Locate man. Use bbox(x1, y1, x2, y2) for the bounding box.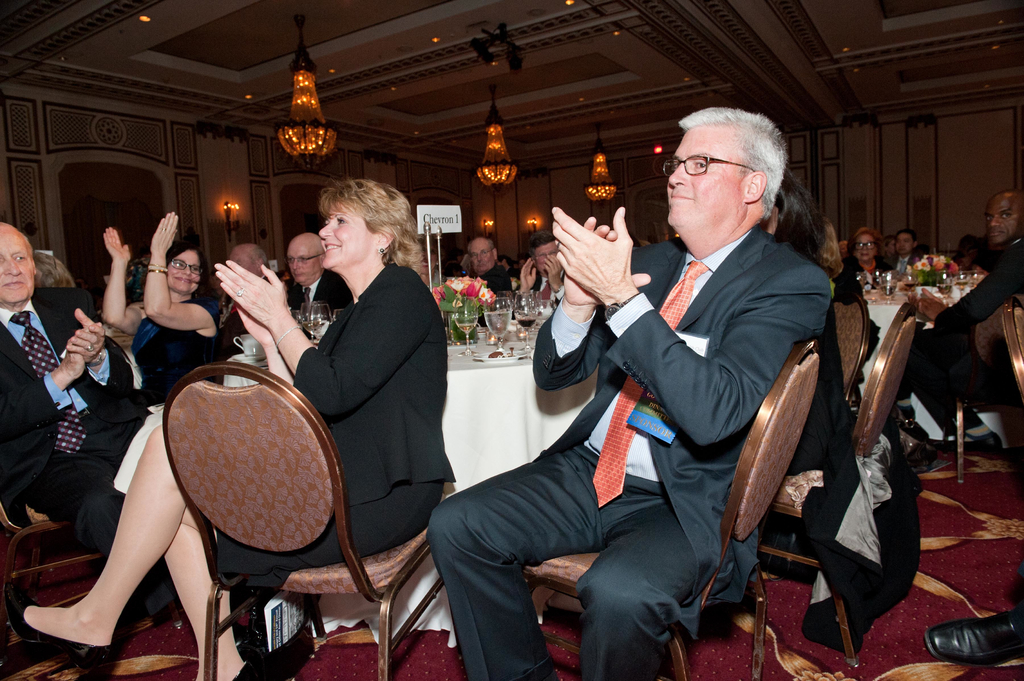
bbox(465, 235, 515, 328).
